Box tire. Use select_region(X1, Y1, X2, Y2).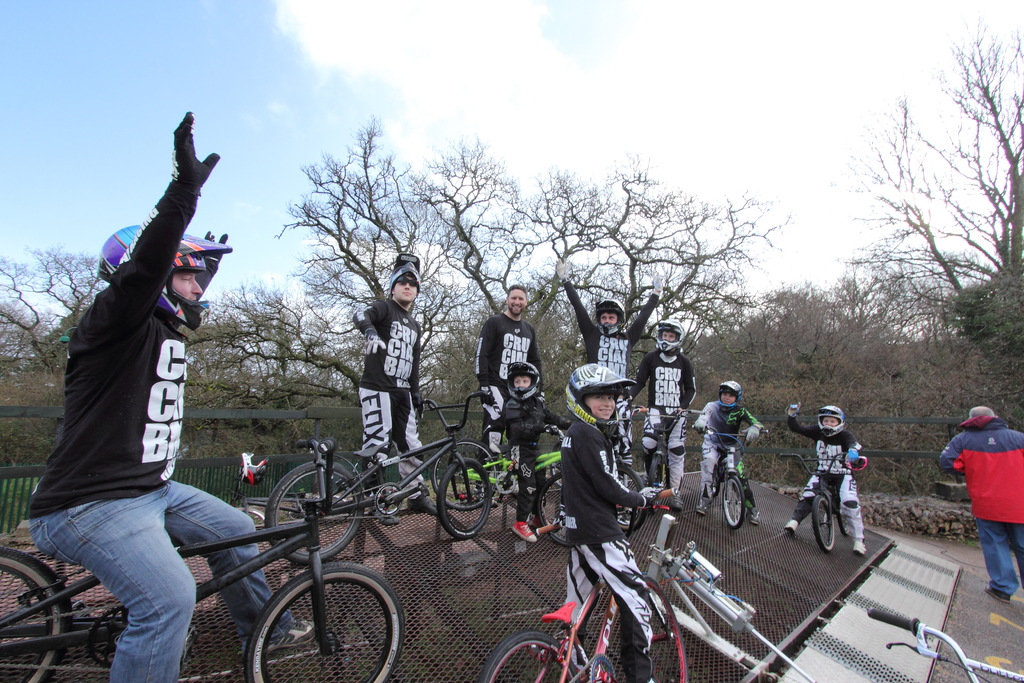
select_region(724, 475, 746, 523).
